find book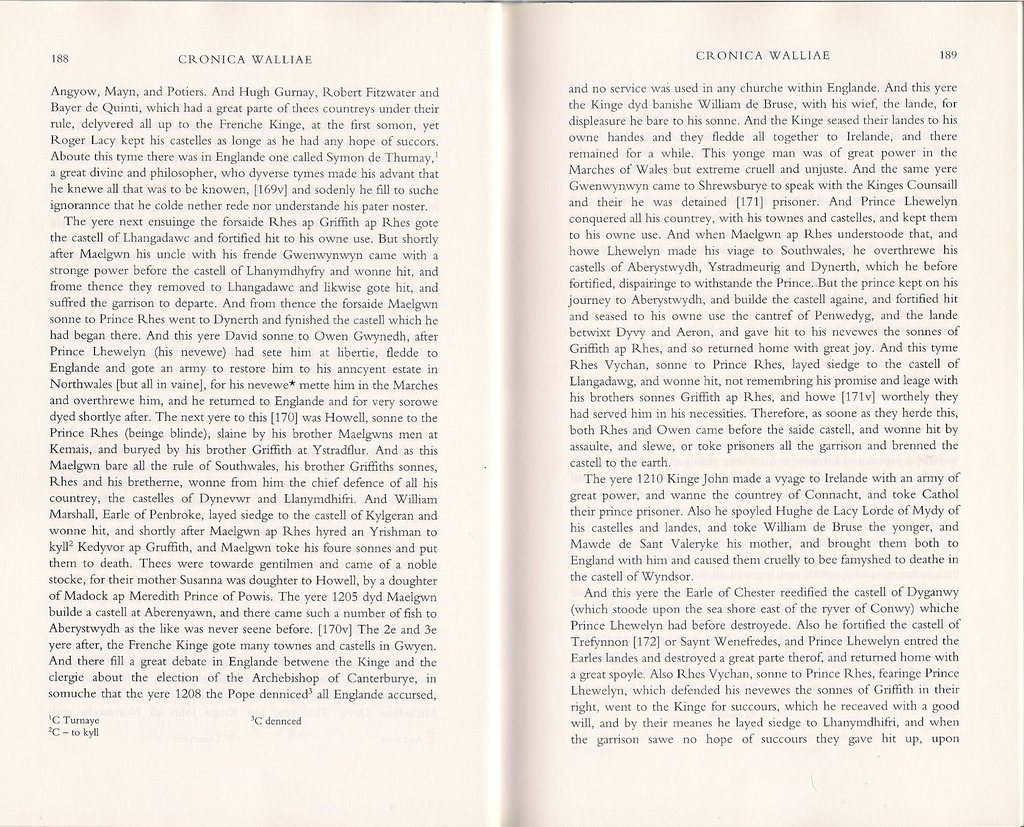
bbox=(2, 8, 1004, 826)
